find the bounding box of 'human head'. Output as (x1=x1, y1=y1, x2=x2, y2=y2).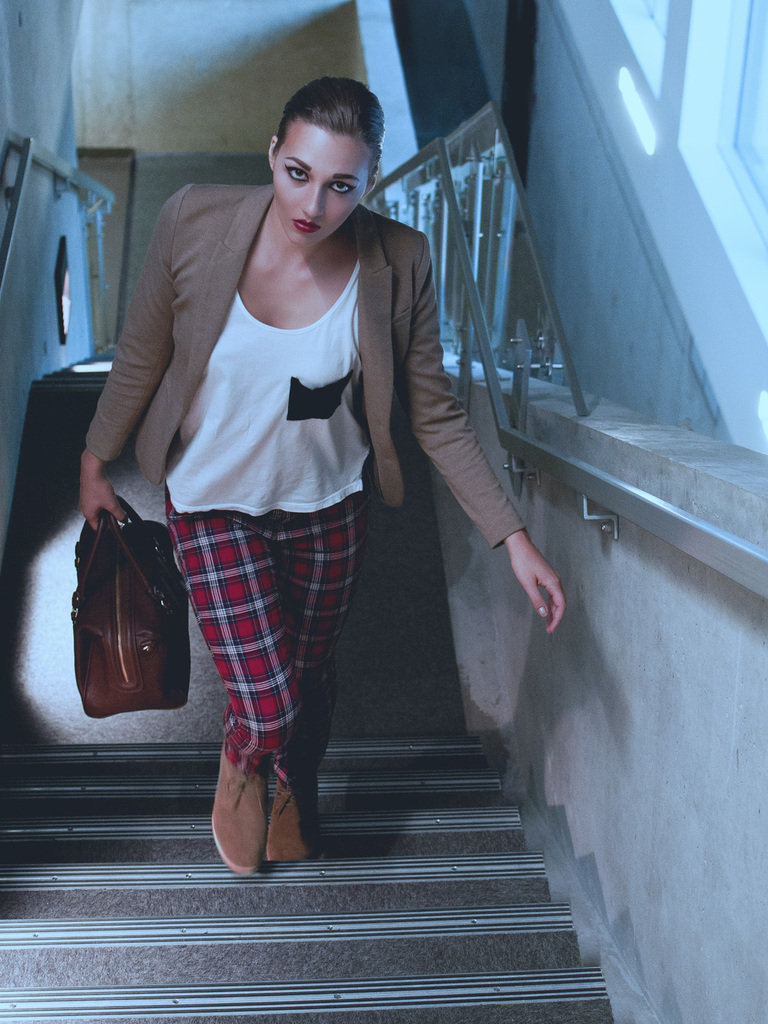
(x1=274, y1=79, x2=387, y2=246).
